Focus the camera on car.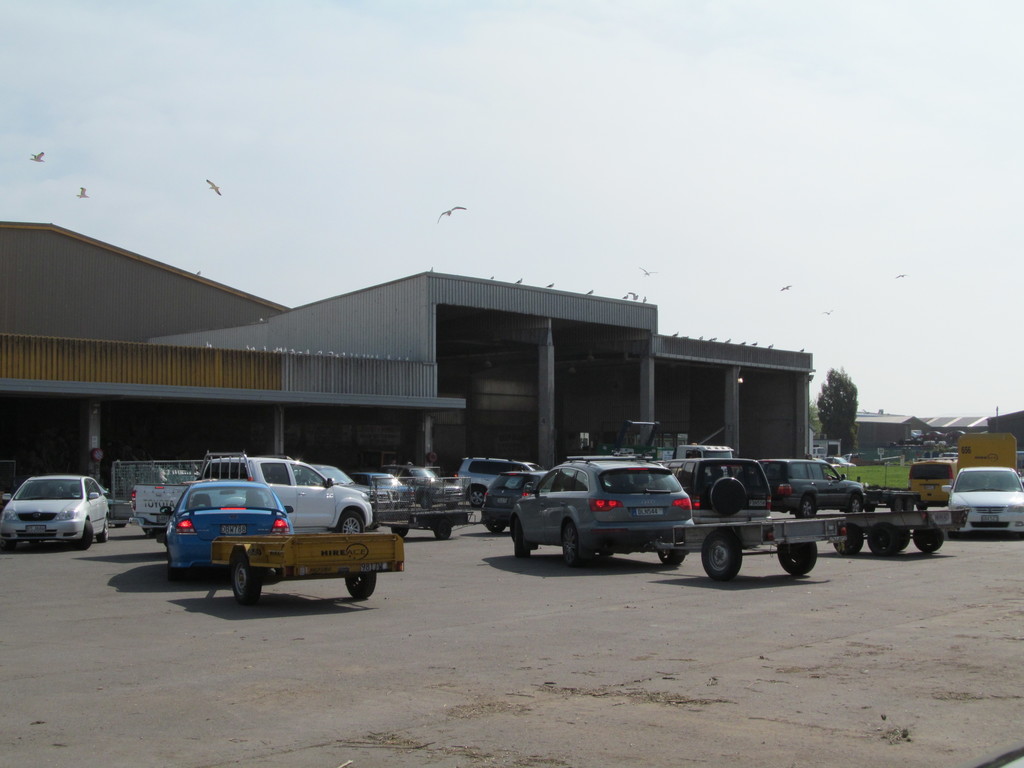
Focus region: <bbox>165, 474, 296, 582</bbox>.
